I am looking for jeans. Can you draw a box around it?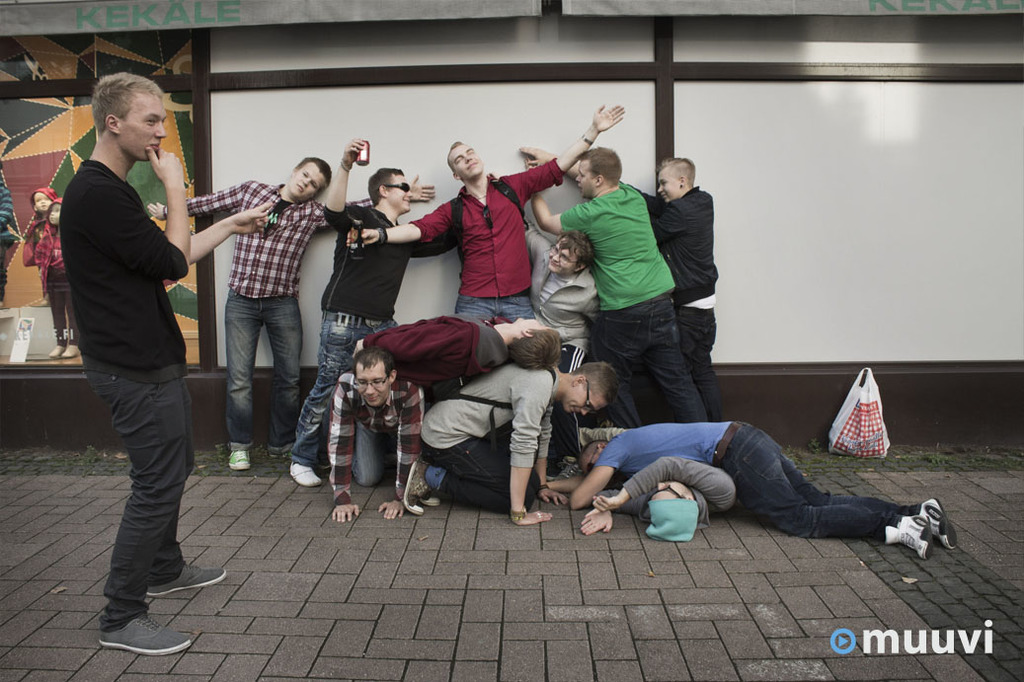
Sure, the bounding box is x1=420, y1=435, x2=542, y2=516.
